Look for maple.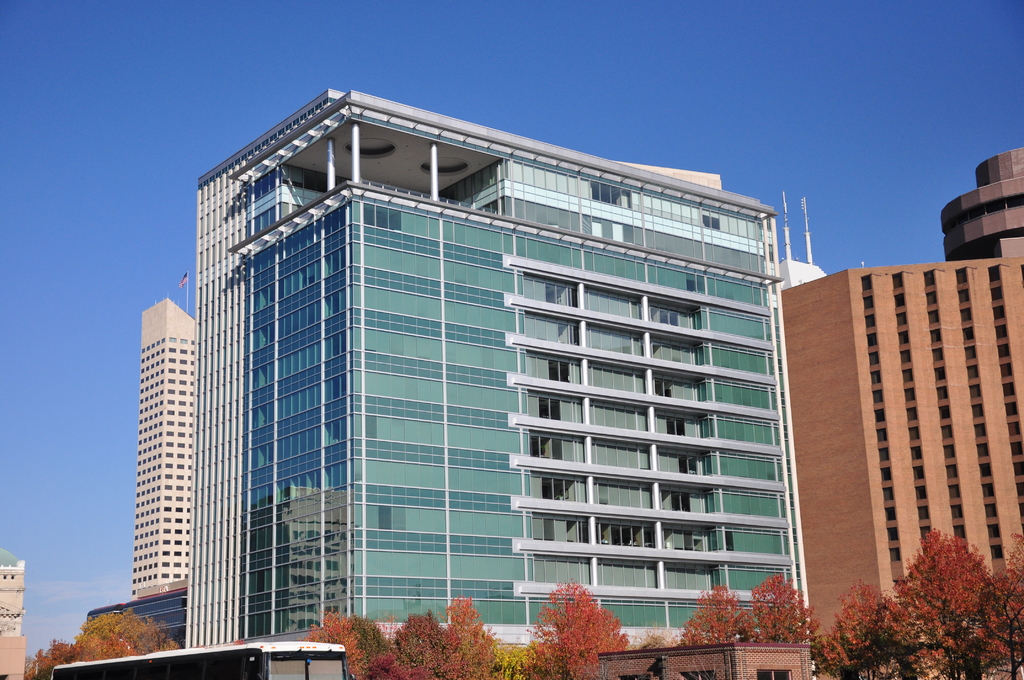
Found: Rect(362, 609, 465, 679).
